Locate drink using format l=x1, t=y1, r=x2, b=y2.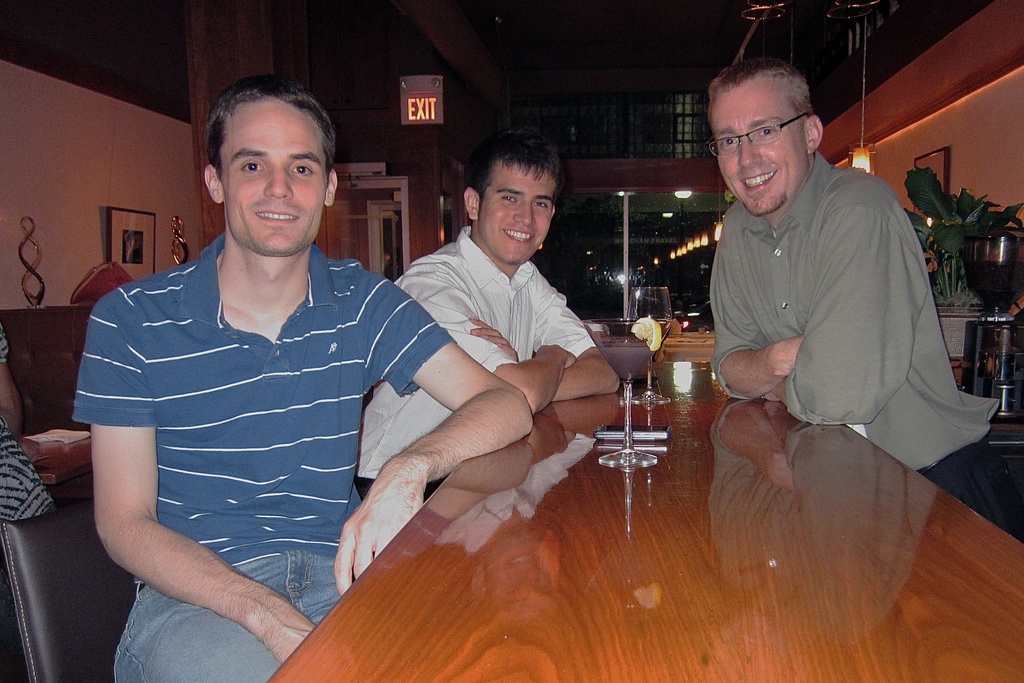
l=626, t=288, r=671, b=399.
